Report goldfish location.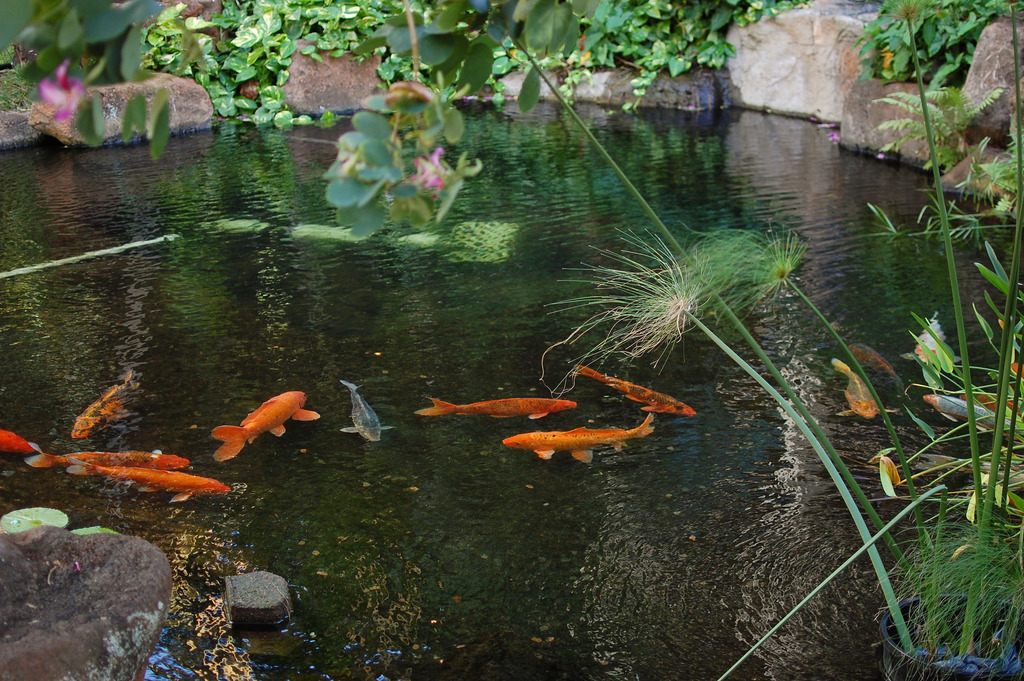
Report: bbox=[831, 355, 880, 421].
